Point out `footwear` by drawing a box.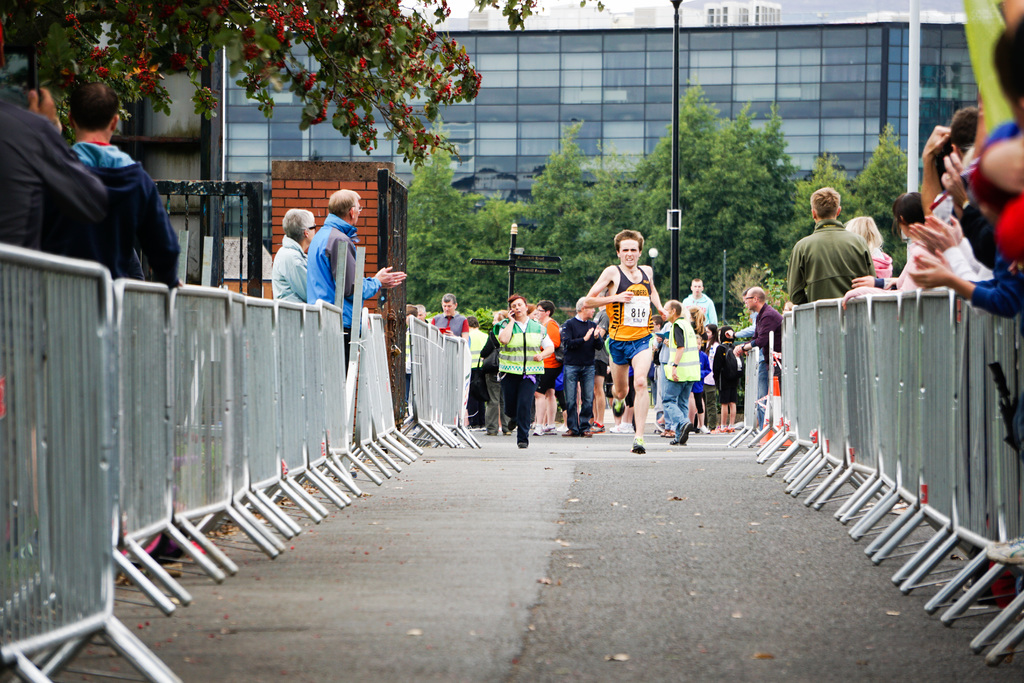
rect(630, 435, 647, 454).
